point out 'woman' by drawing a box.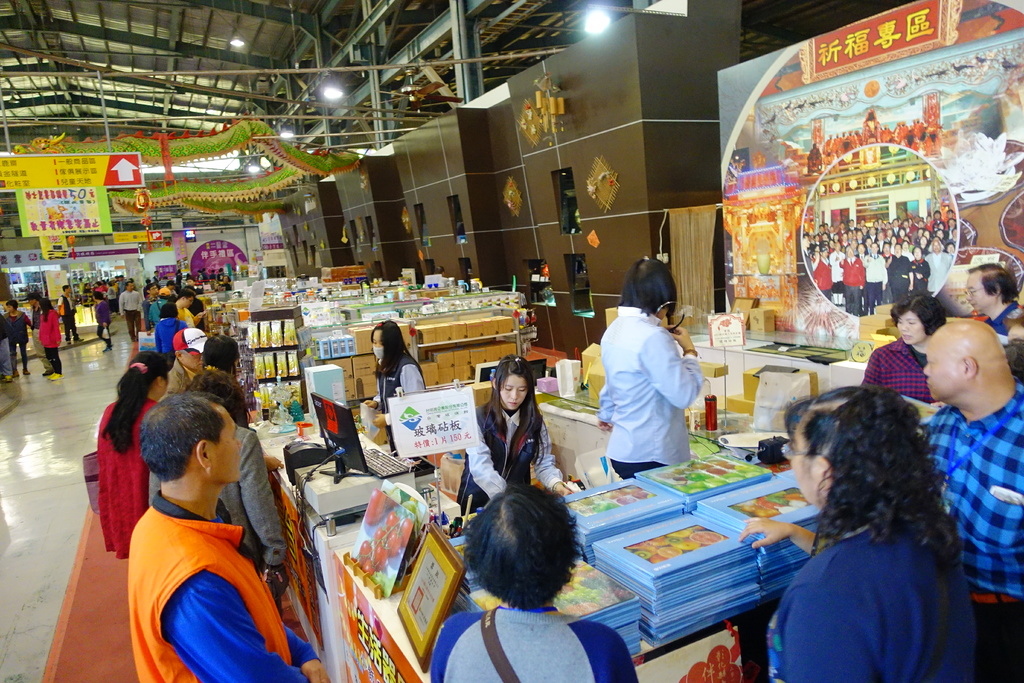
{"left": 0, "top": 302, "right": 33, "bottom": 378}.
